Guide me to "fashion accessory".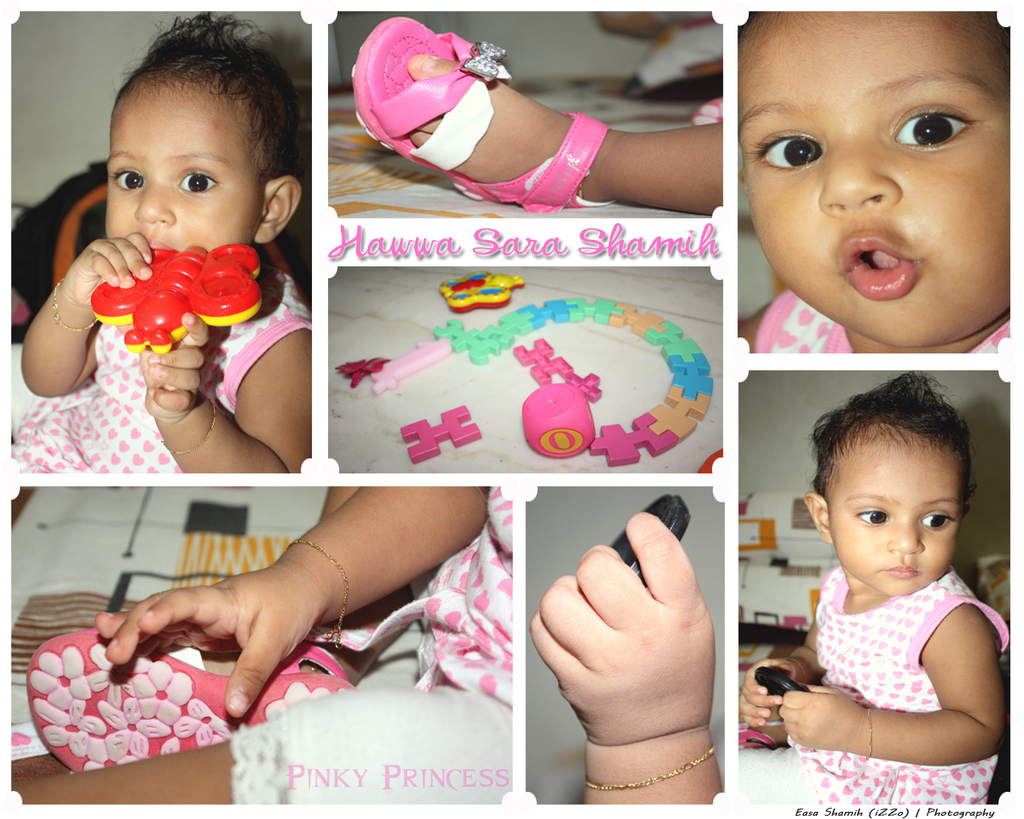
Guidance: box(350, 16, 618, 210).
